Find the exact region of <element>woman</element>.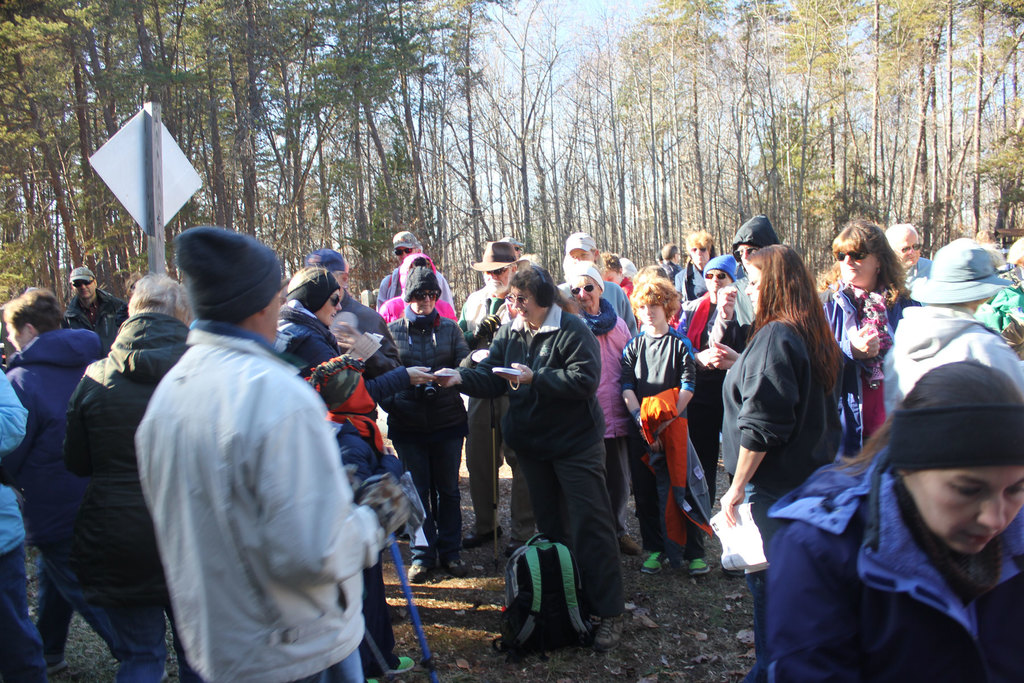
Exact region: {"left": 752, "top": 359, "right": 1023, "bottom": 682}.
